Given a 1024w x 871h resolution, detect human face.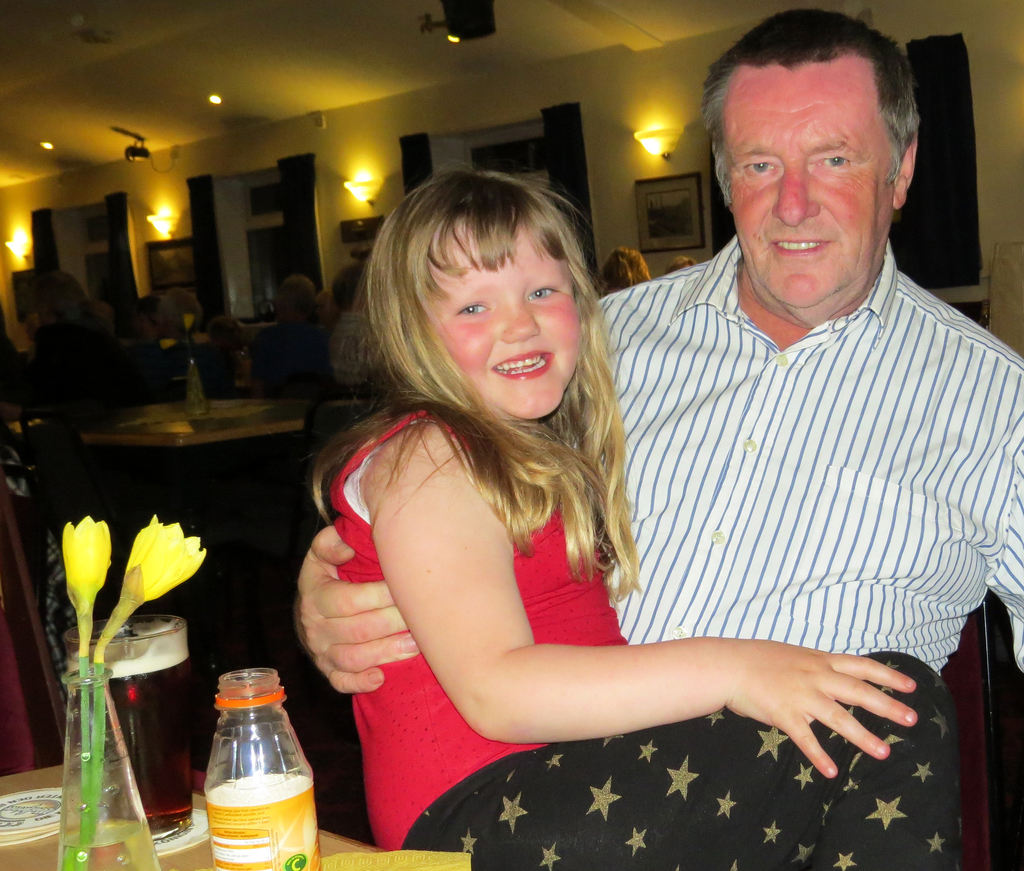
box(418, 211, 582, 420).
